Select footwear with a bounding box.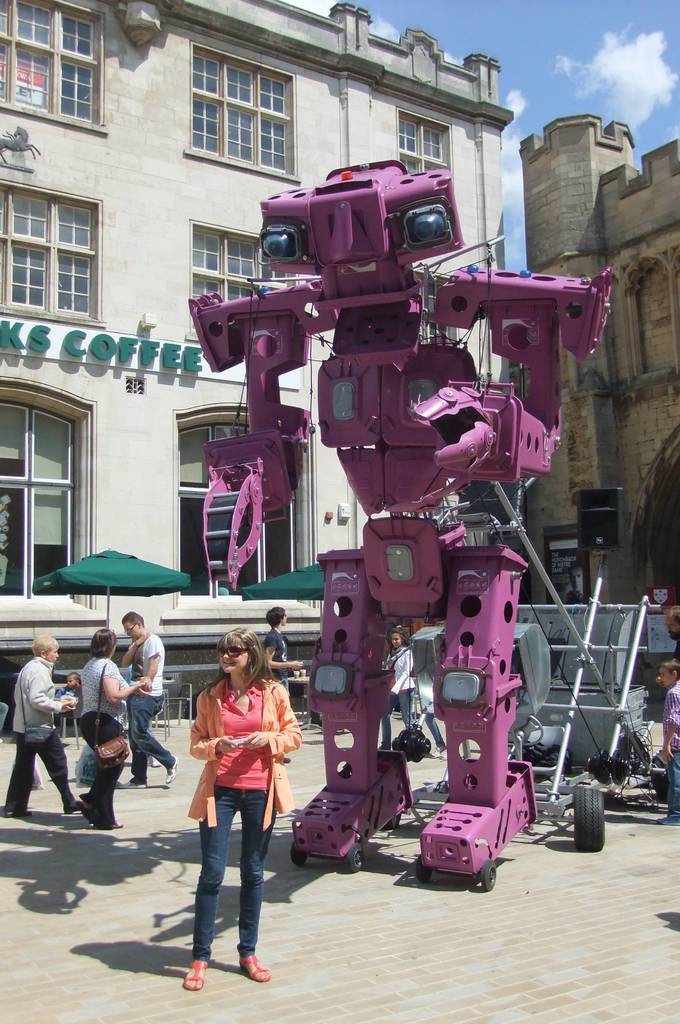
region(108, 822, 122, 826).
